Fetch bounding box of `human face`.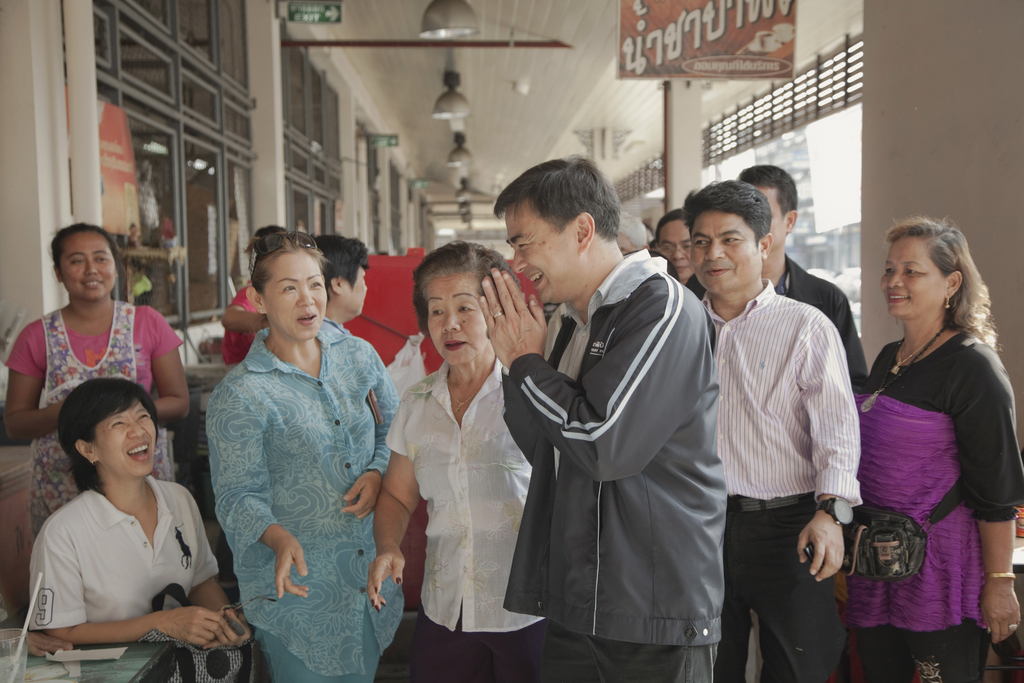
Bbox: crop(261, 252, 327, 338).
